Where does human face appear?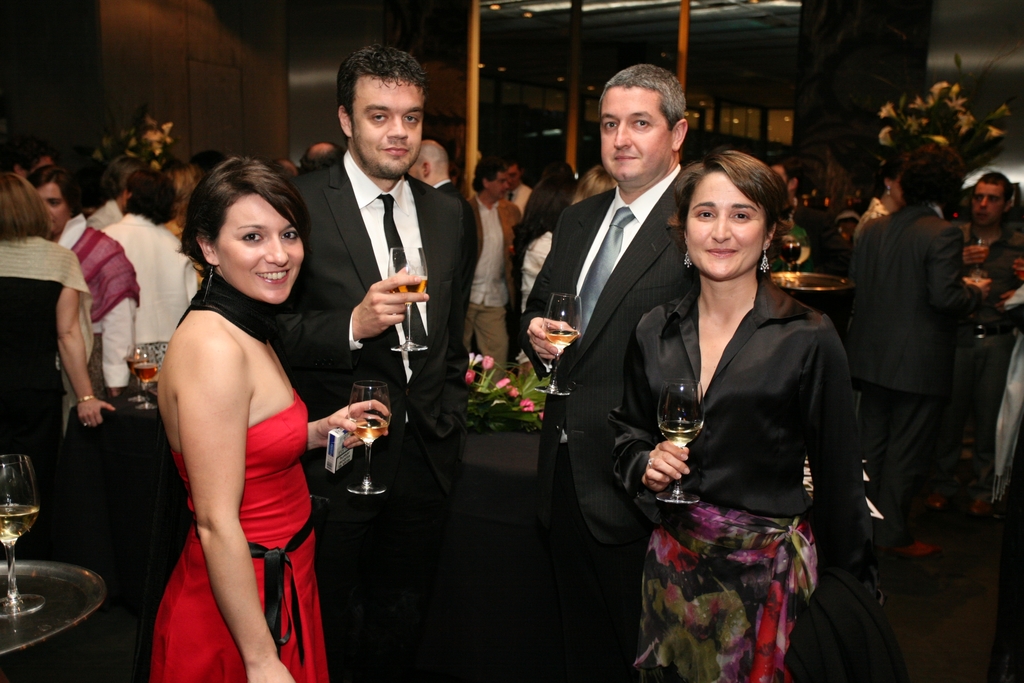
Appears at 975,182,1002,216.
